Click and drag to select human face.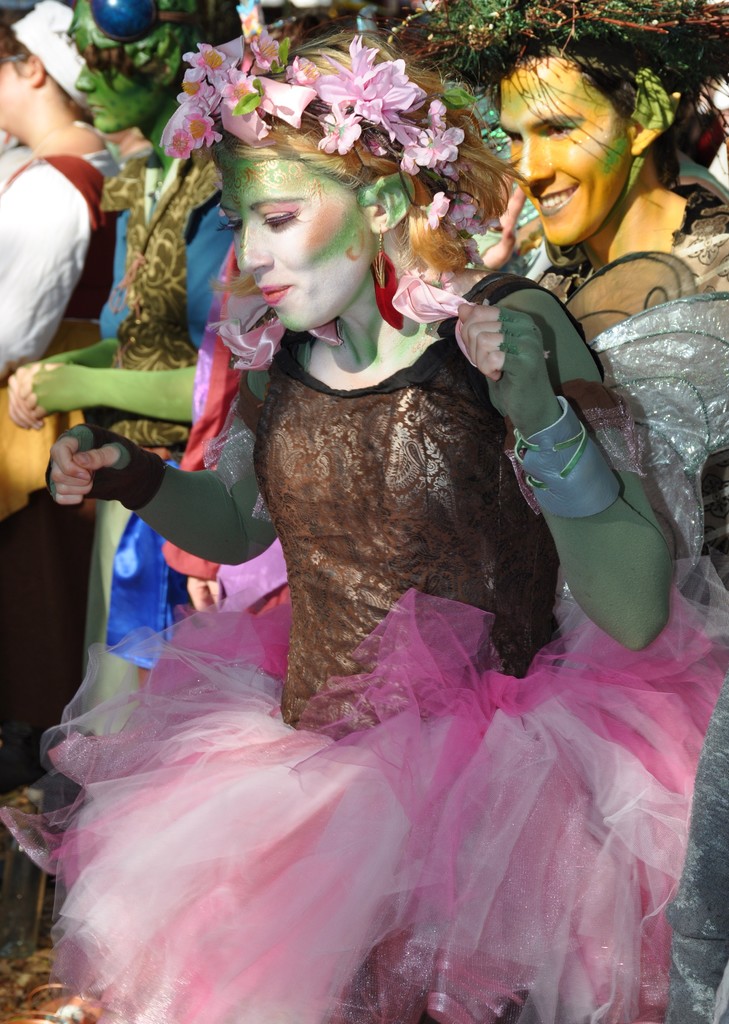
Selection: region(218, 154, 367, 331).
